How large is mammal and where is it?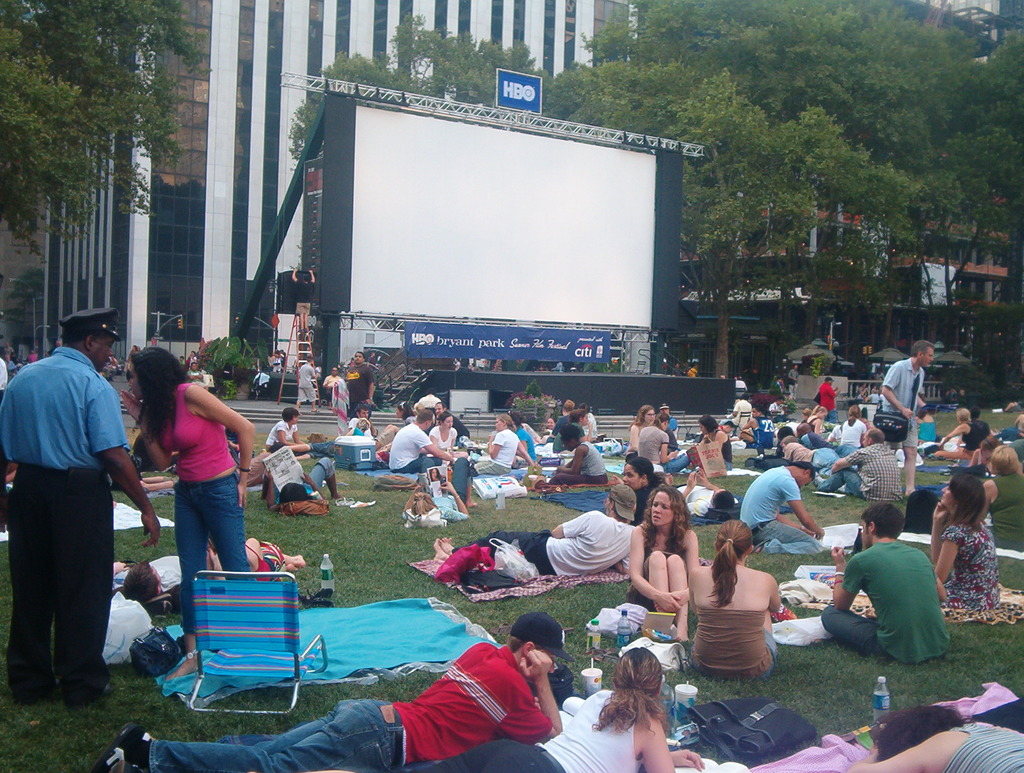
Bounding box: [506, 409, 538, 469].
